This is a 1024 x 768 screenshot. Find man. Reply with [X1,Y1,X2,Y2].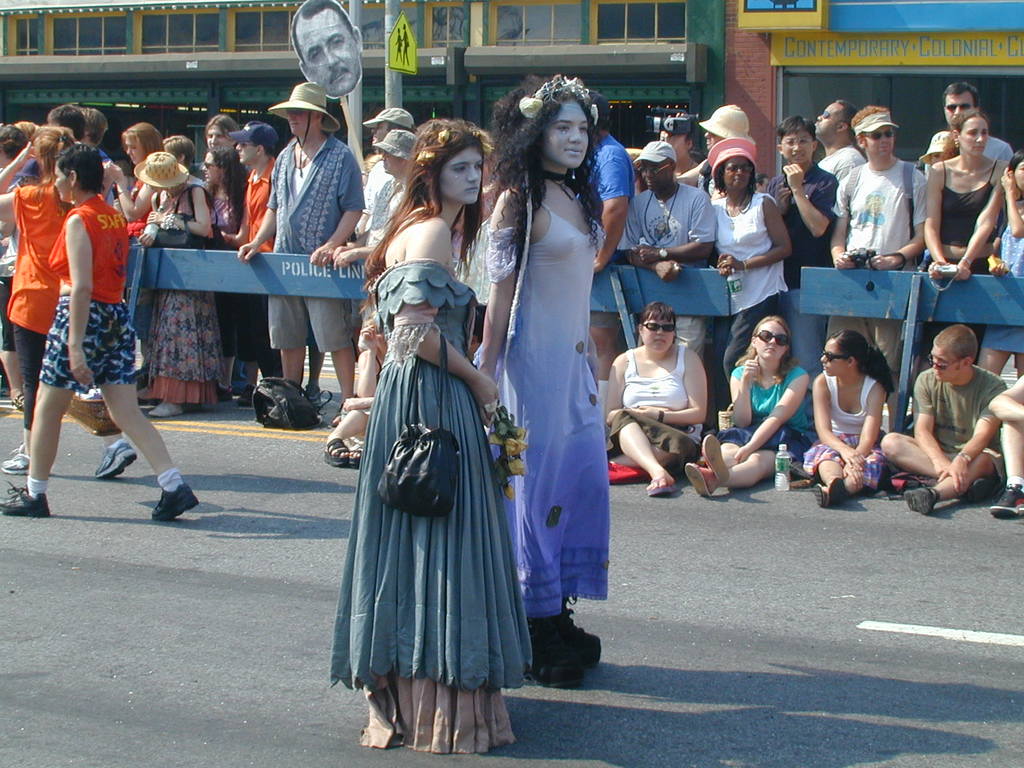
[584,90,638,430].
